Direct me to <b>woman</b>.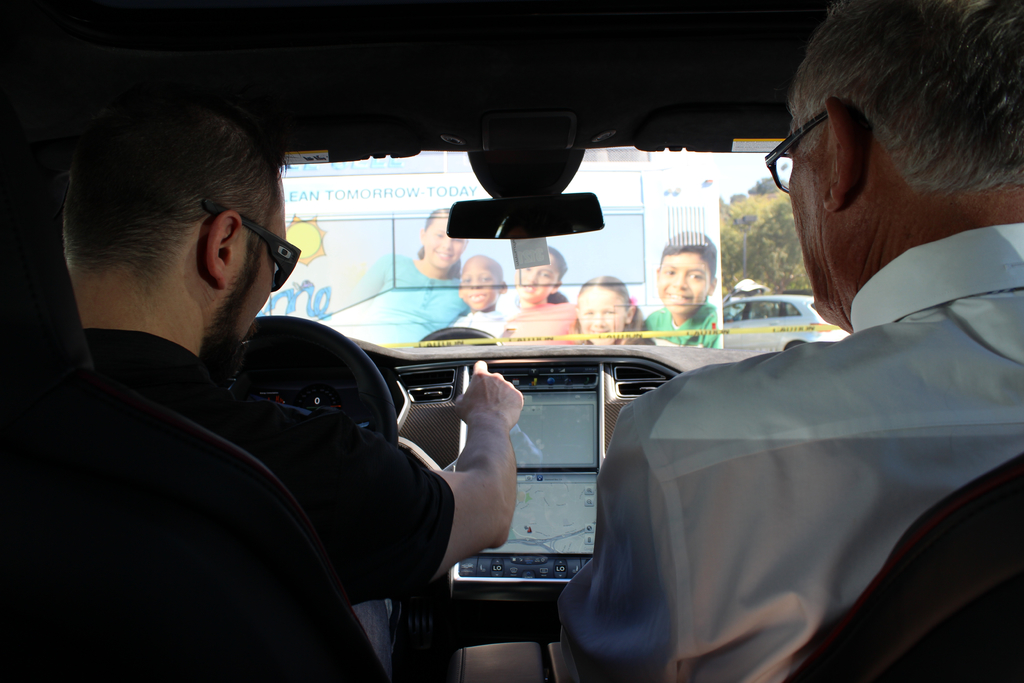
Direction: box=[293, 188, 472, 365].
